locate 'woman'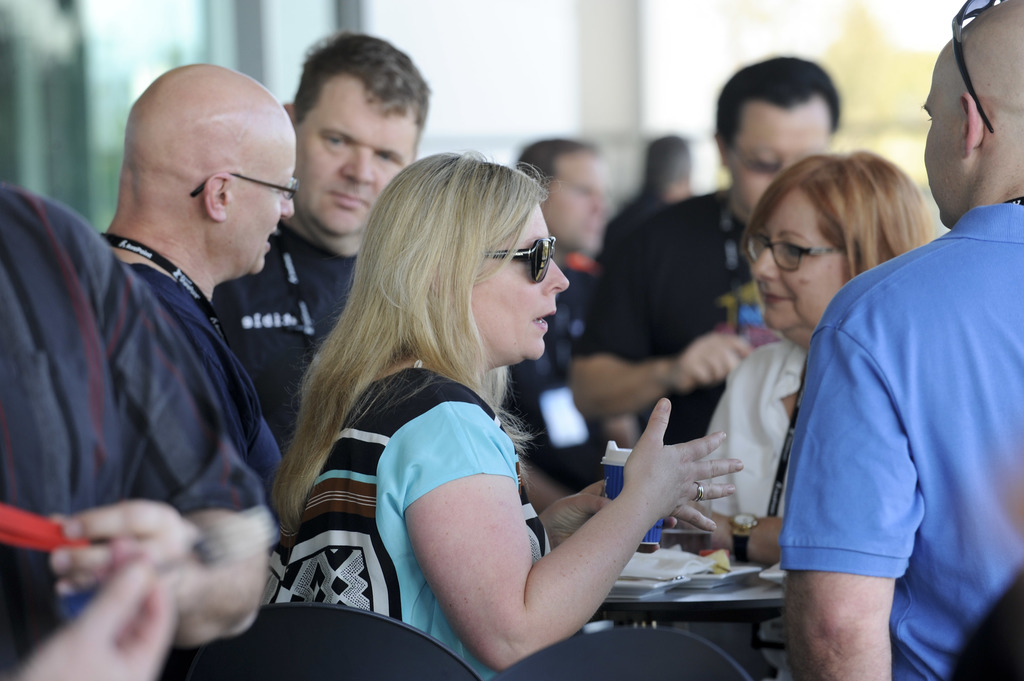
278,146,723,656
